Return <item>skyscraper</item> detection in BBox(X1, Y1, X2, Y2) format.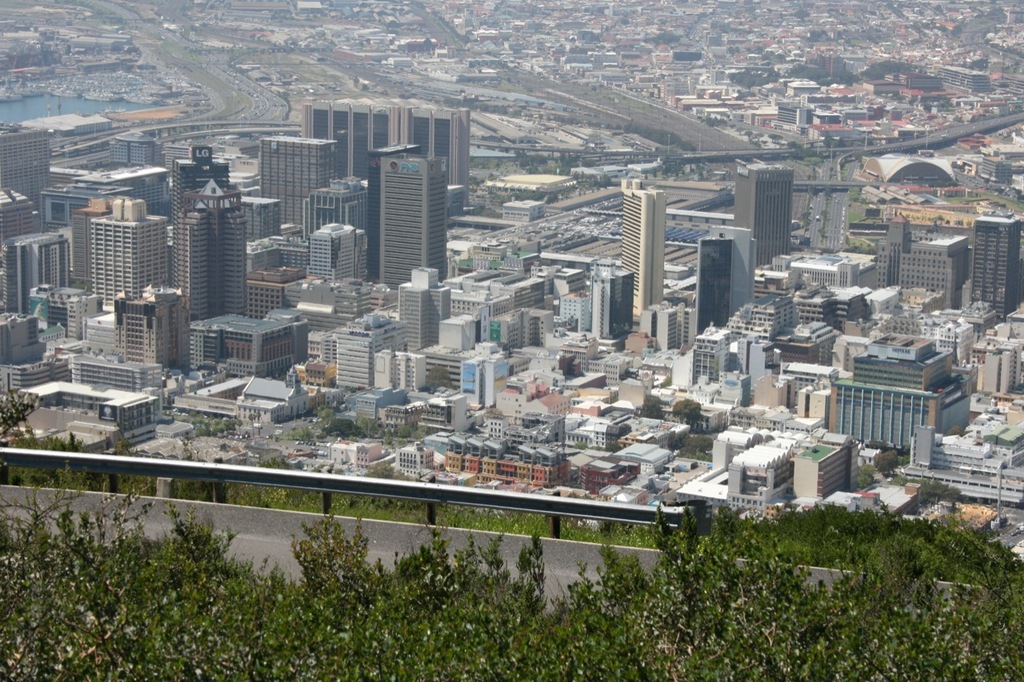
BBox(0, 229, 72, 313).
